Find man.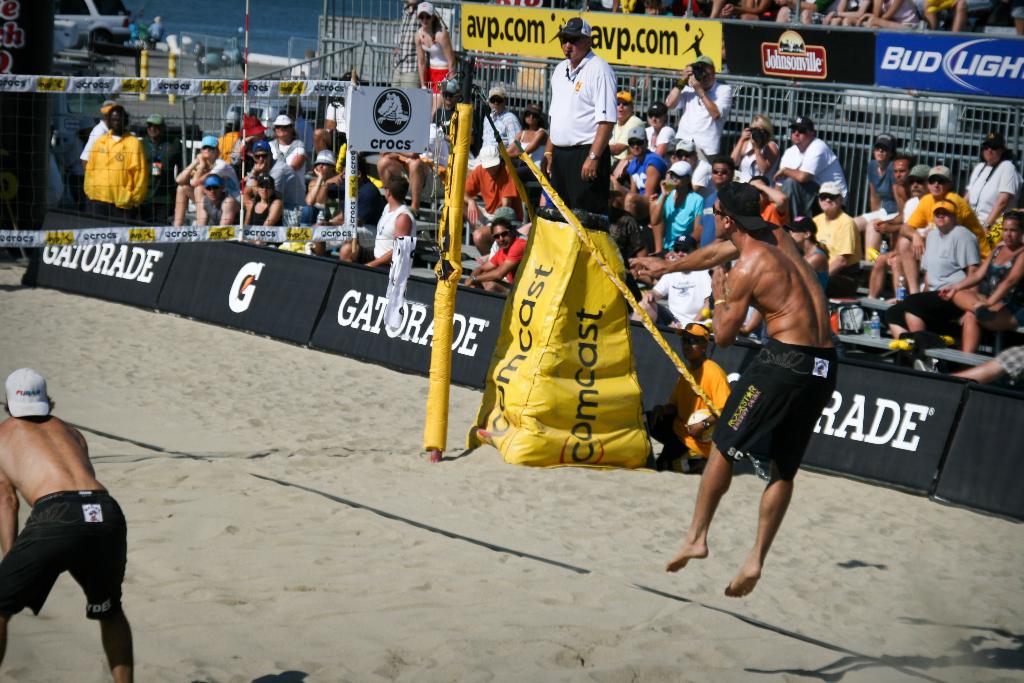
x1=924, y1=201, x2=981, y2=306.
